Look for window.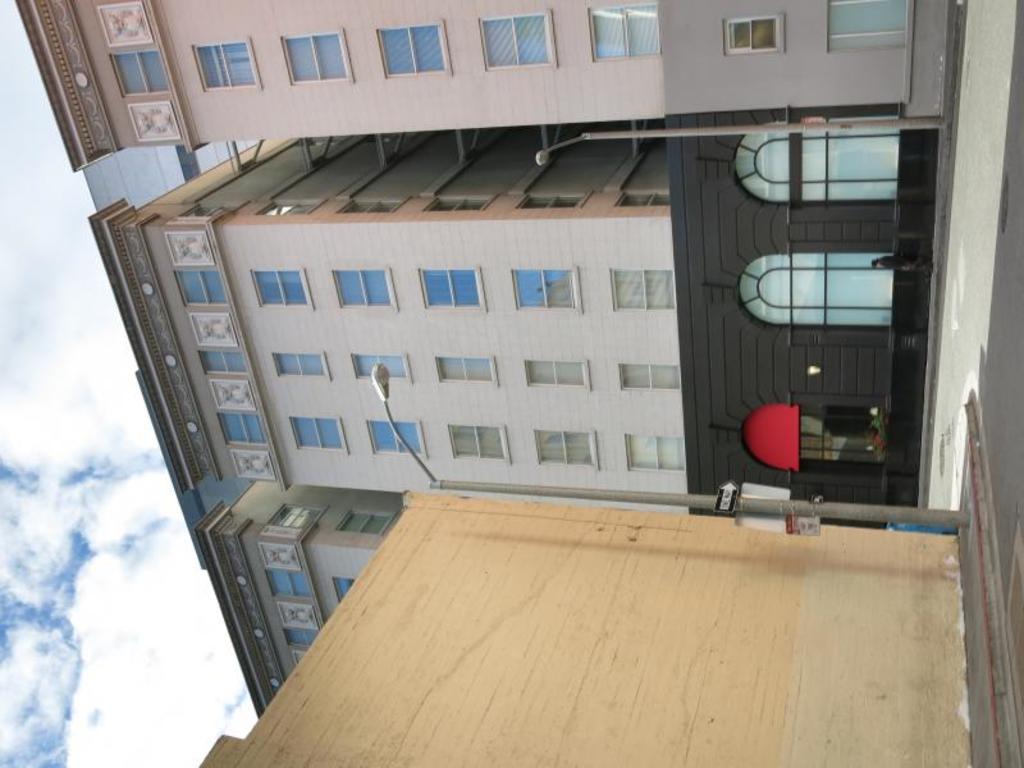
Found: [449, 425, 515, 460].
